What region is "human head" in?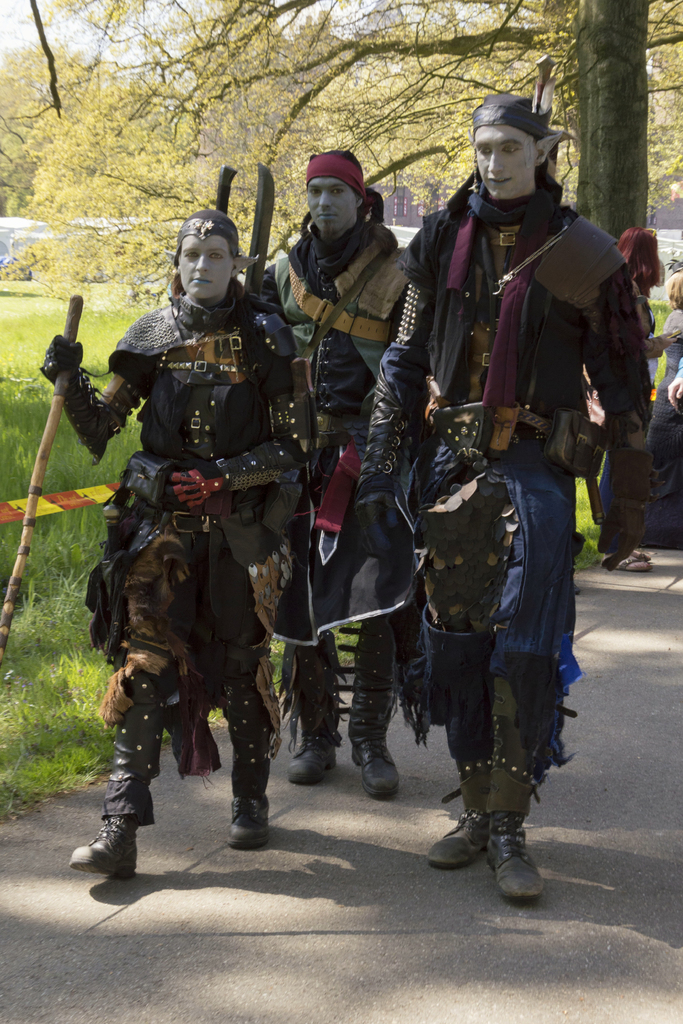
bbox=[666, 275, 682, 308].
